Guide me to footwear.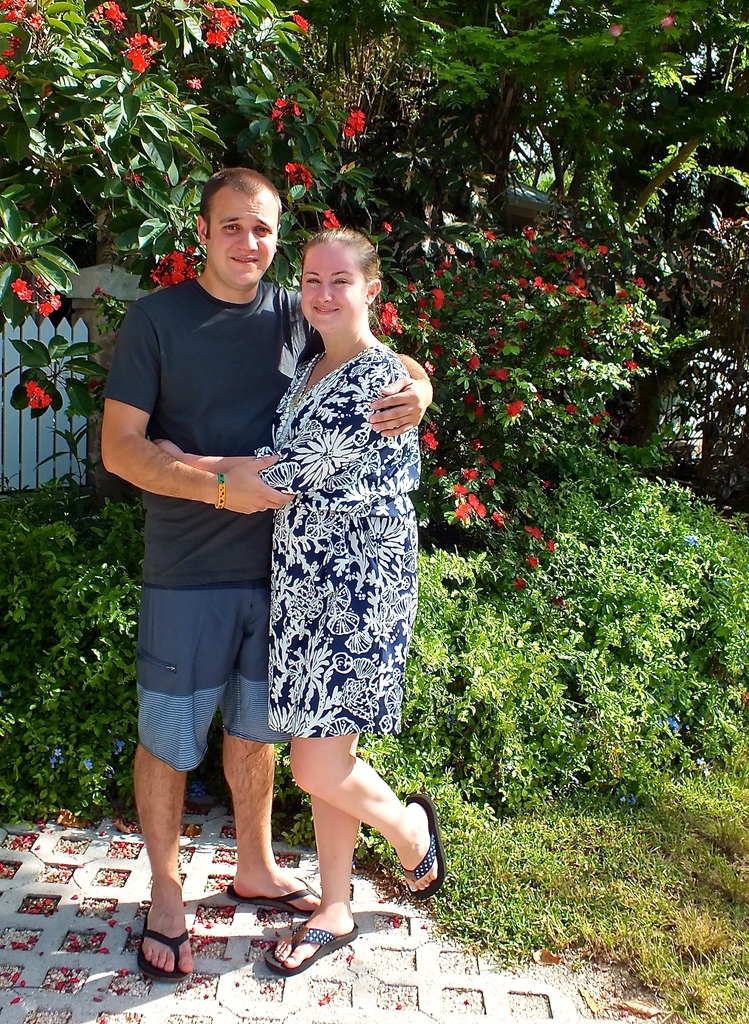
Guidance: {"x1": 397, "y1": 793, "x2": 443, "y2": 903}.
